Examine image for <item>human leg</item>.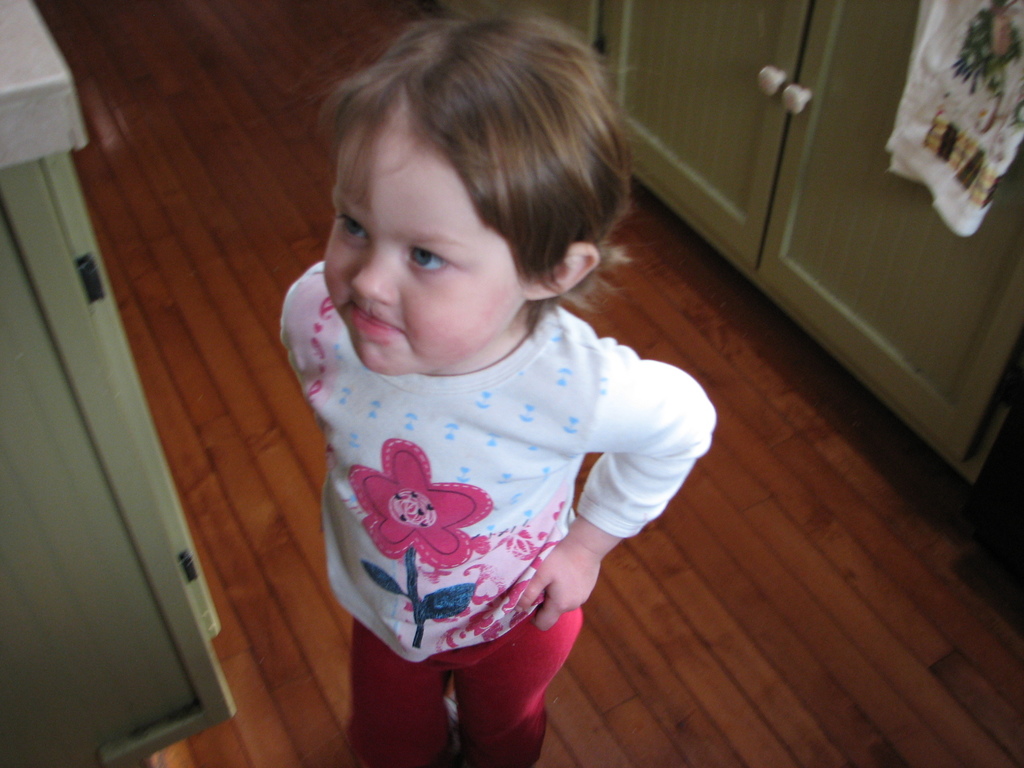
Examination result: (x1=349, y1=604, x2=447, y2=767).
